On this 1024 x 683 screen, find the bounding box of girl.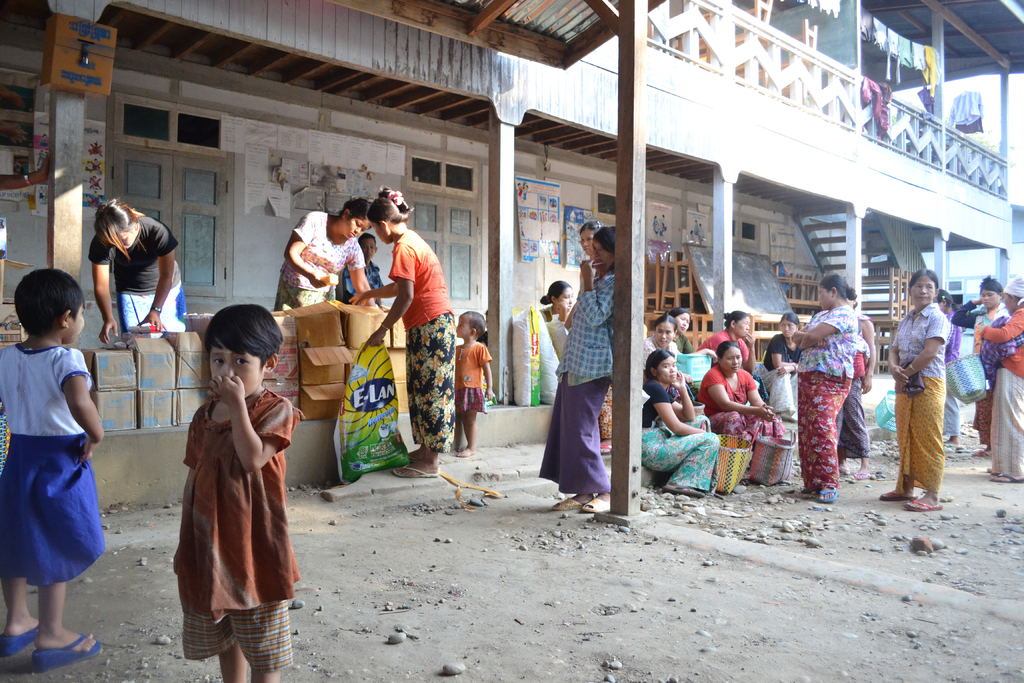
Bounding box: 164,281,292,682.
